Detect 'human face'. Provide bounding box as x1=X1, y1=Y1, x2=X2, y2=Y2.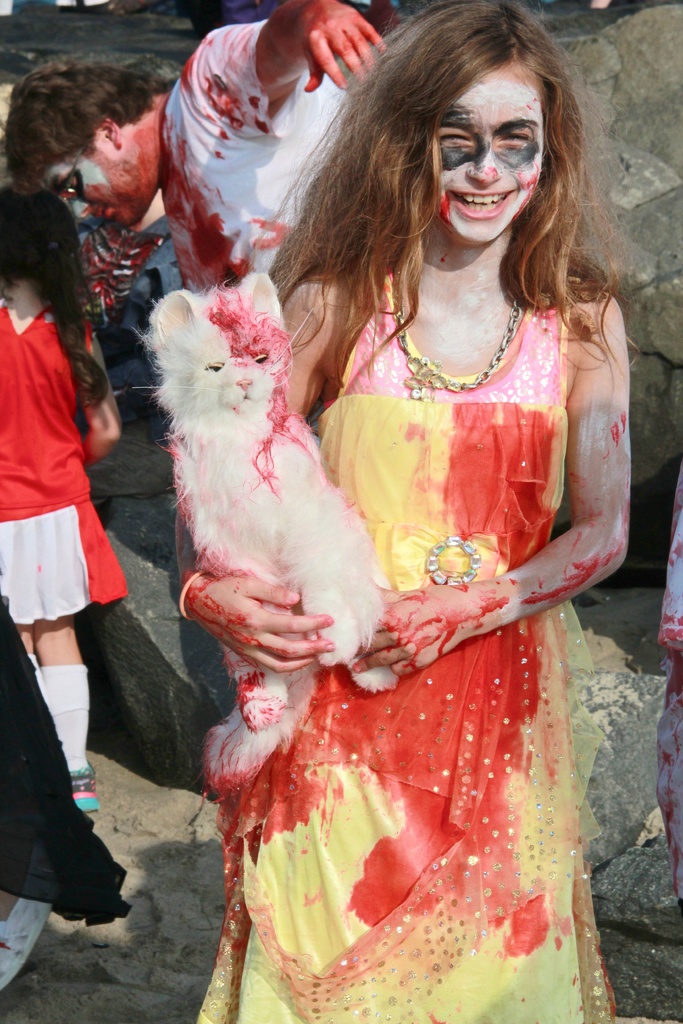
x1=437, y1=61, x2=549, y2=239.
